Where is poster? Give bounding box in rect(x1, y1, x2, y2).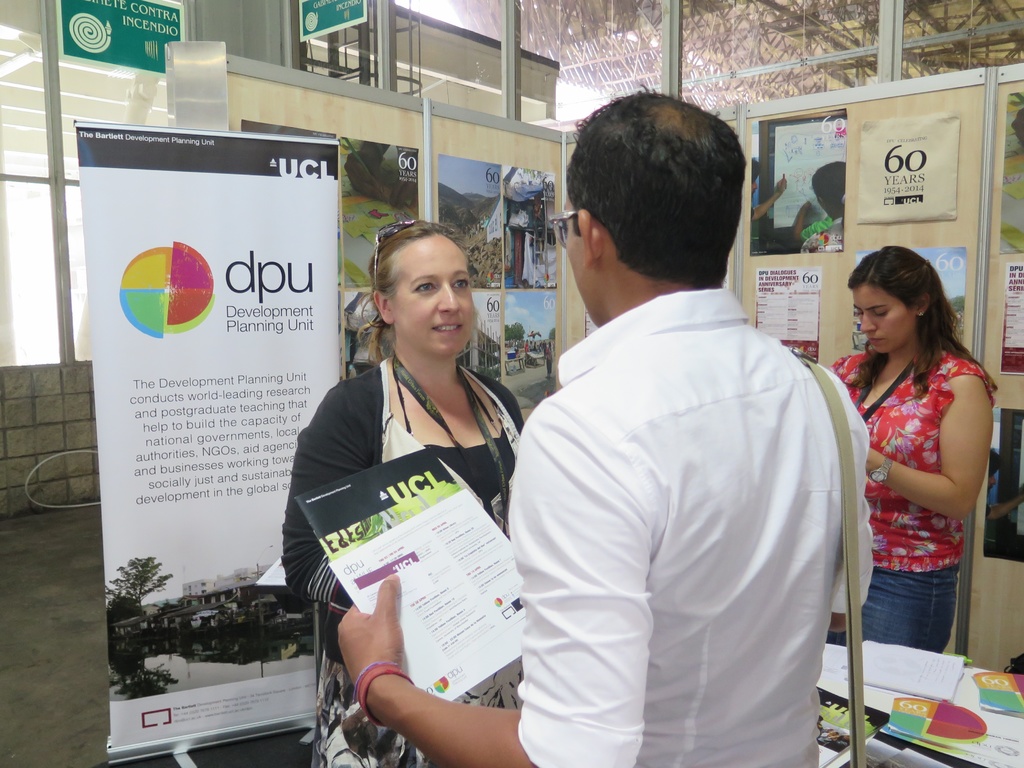
rect(748, 108, 852, 257).
